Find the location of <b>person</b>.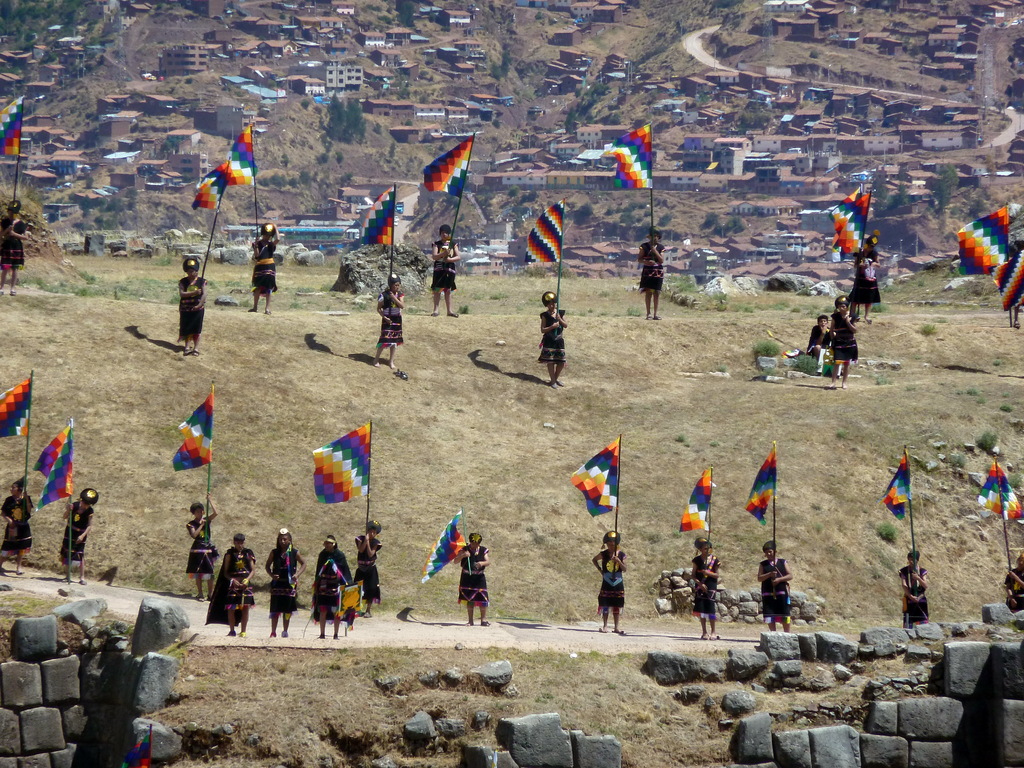
Location: 183:493:220:604.
